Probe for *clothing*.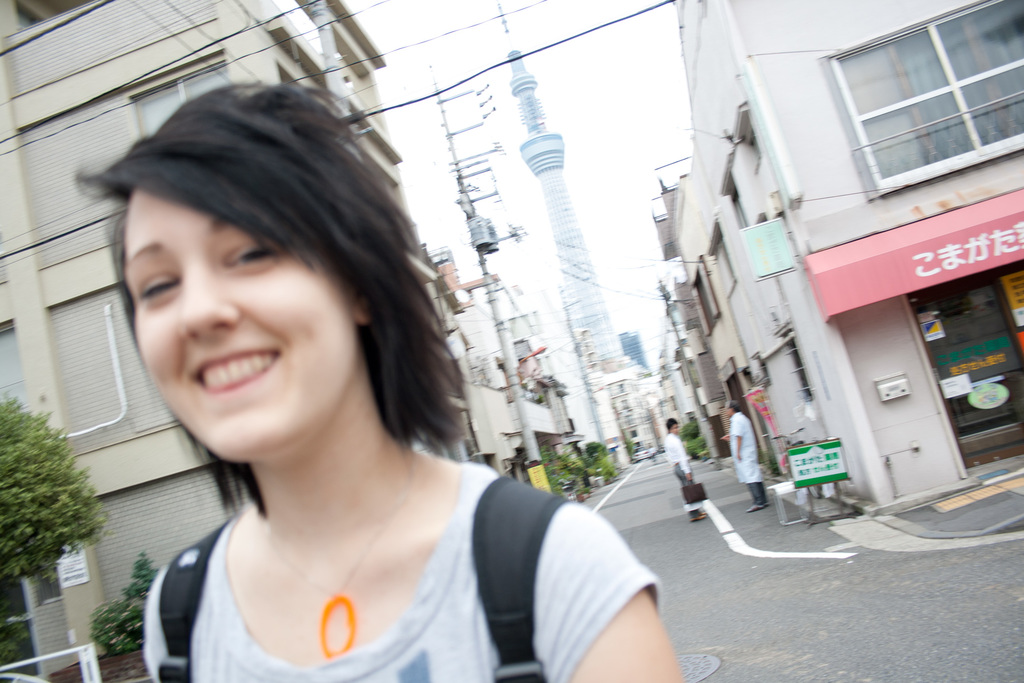
Probe result: [664,431,703,520].
